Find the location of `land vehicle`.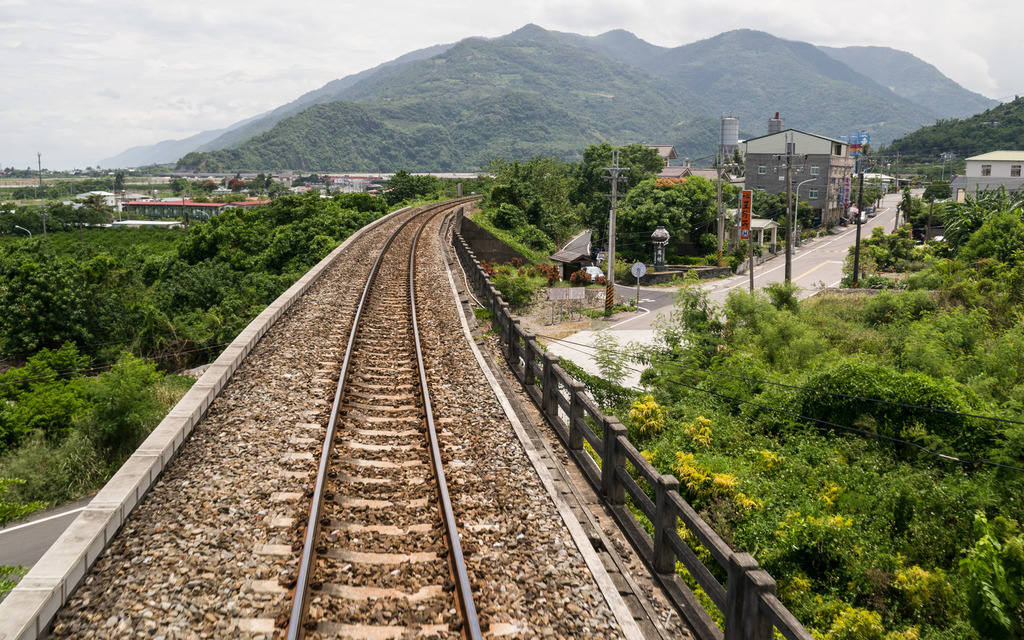
Location: 579 266 604 286.
